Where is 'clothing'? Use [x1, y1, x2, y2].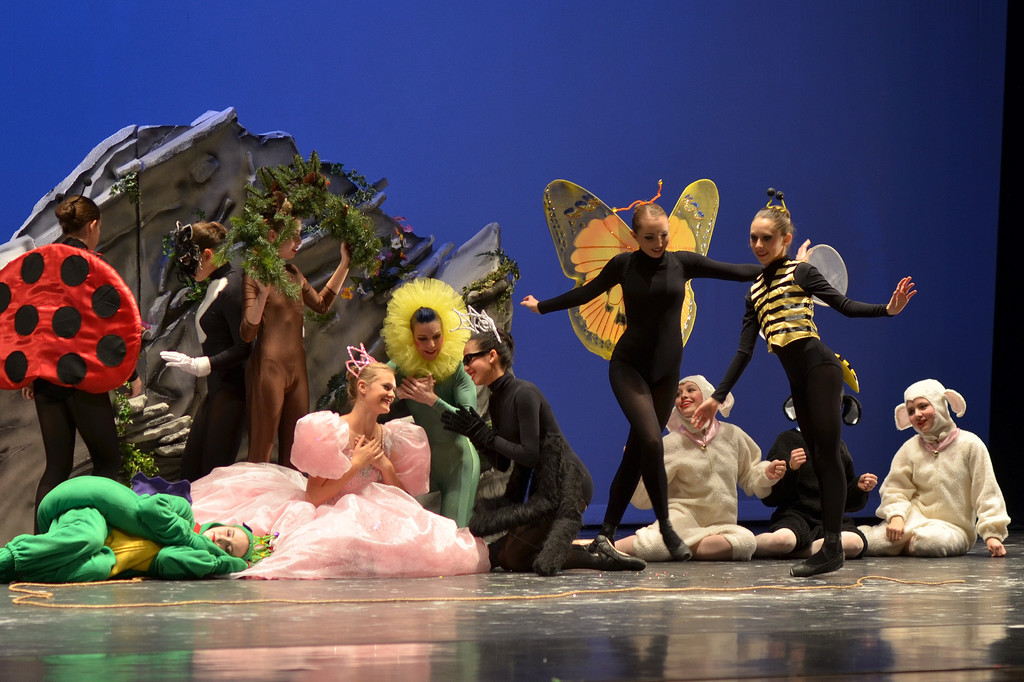
[441, 387, 612, 578].
